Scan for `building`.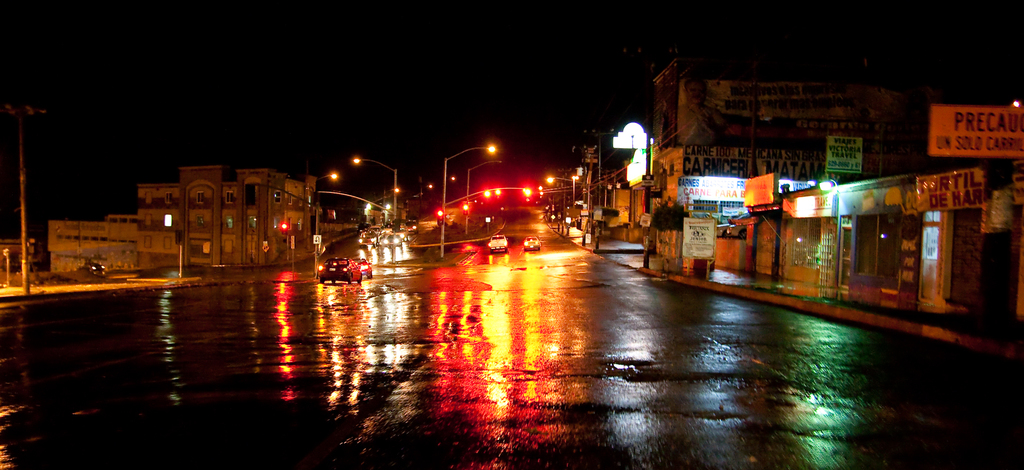
Scan result: rect(136, 166, 319, 267).
